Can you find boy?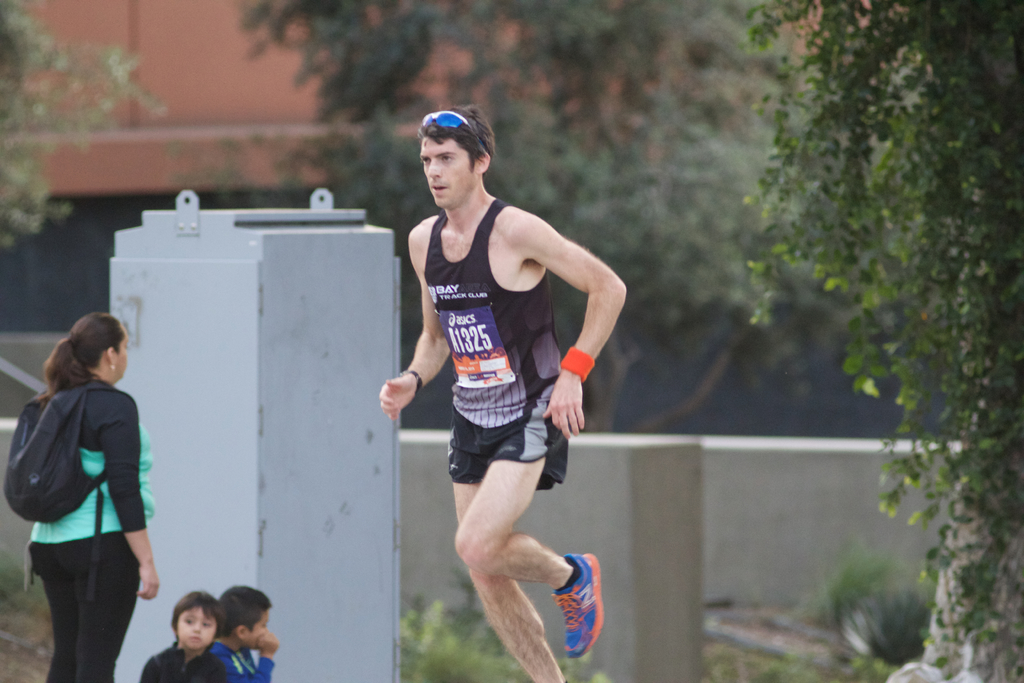
Yes, bounding box: Rect(198, 587, 280, 682).
